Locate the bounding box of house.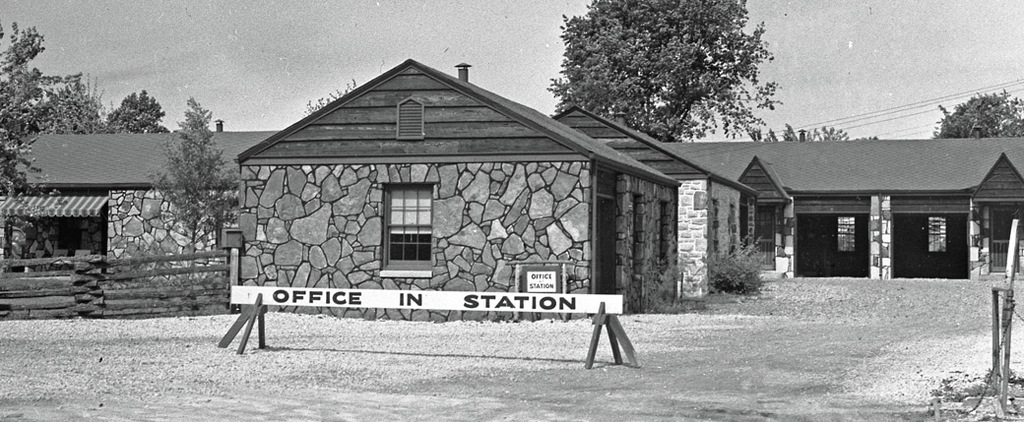
Bounding box: rect(0, 114, 286, 301).
